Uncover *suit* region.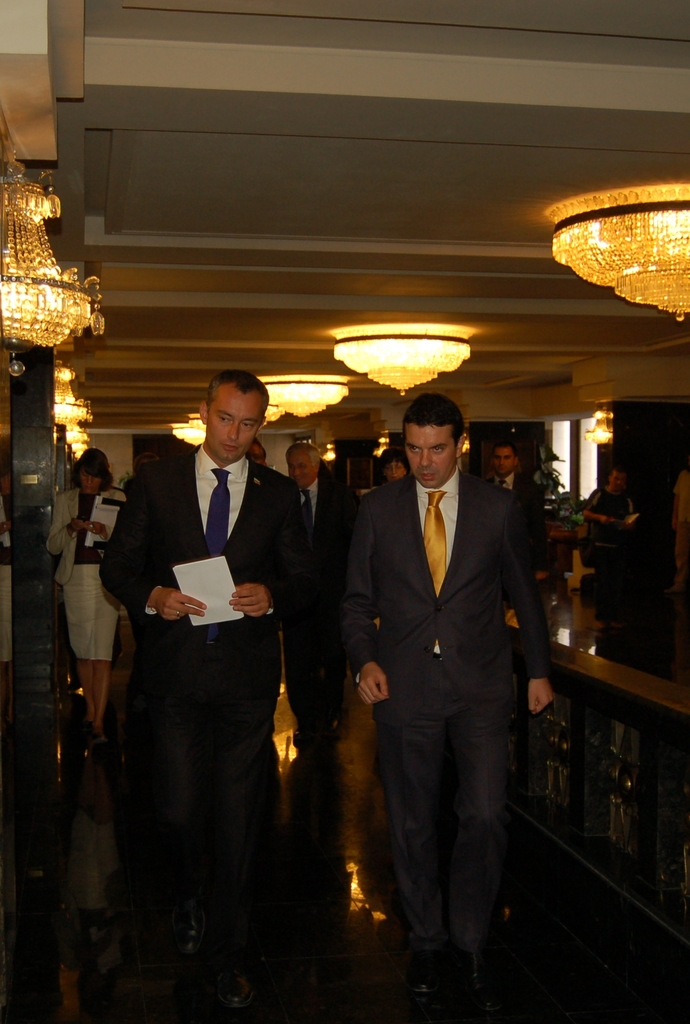
Uncovered: crop(495, 466, 541, 508).
